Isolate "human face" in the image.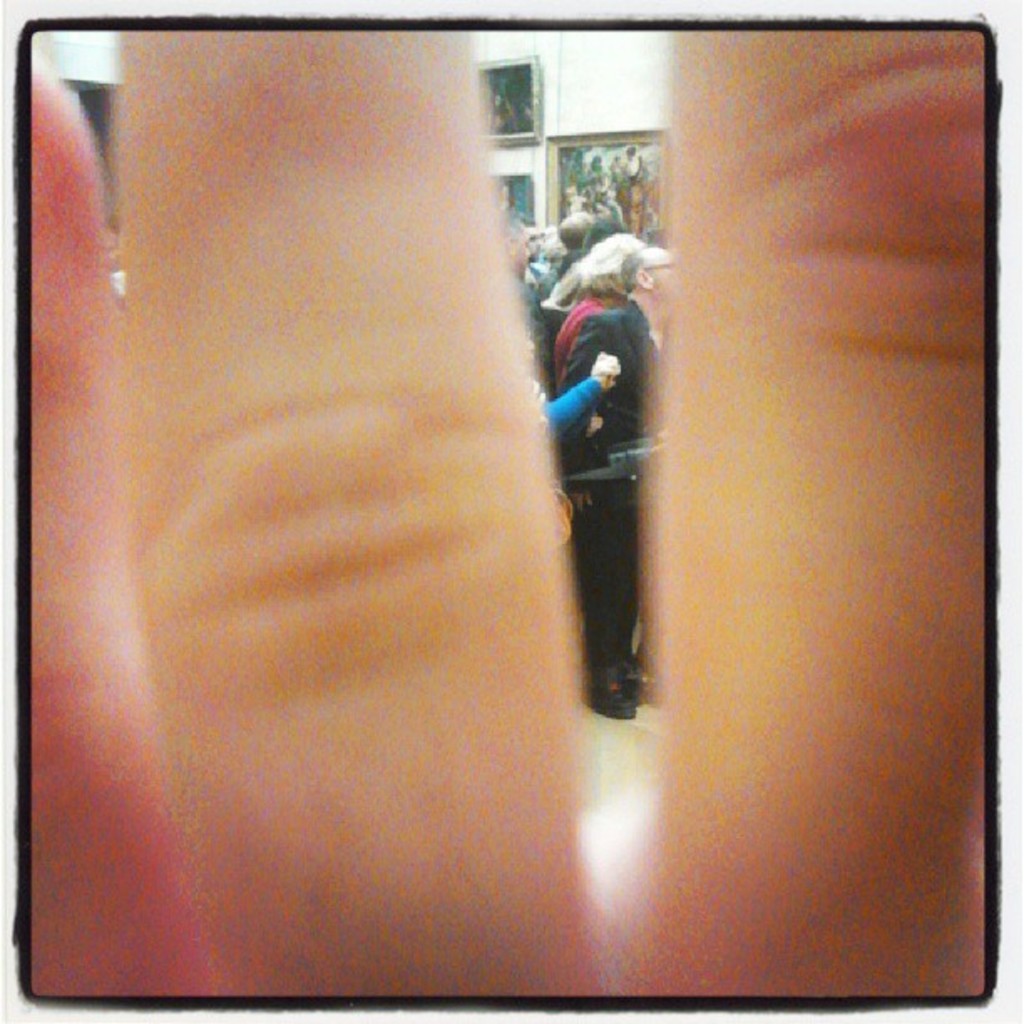
Isolated region: BBox(648, 246, 679, 298).
